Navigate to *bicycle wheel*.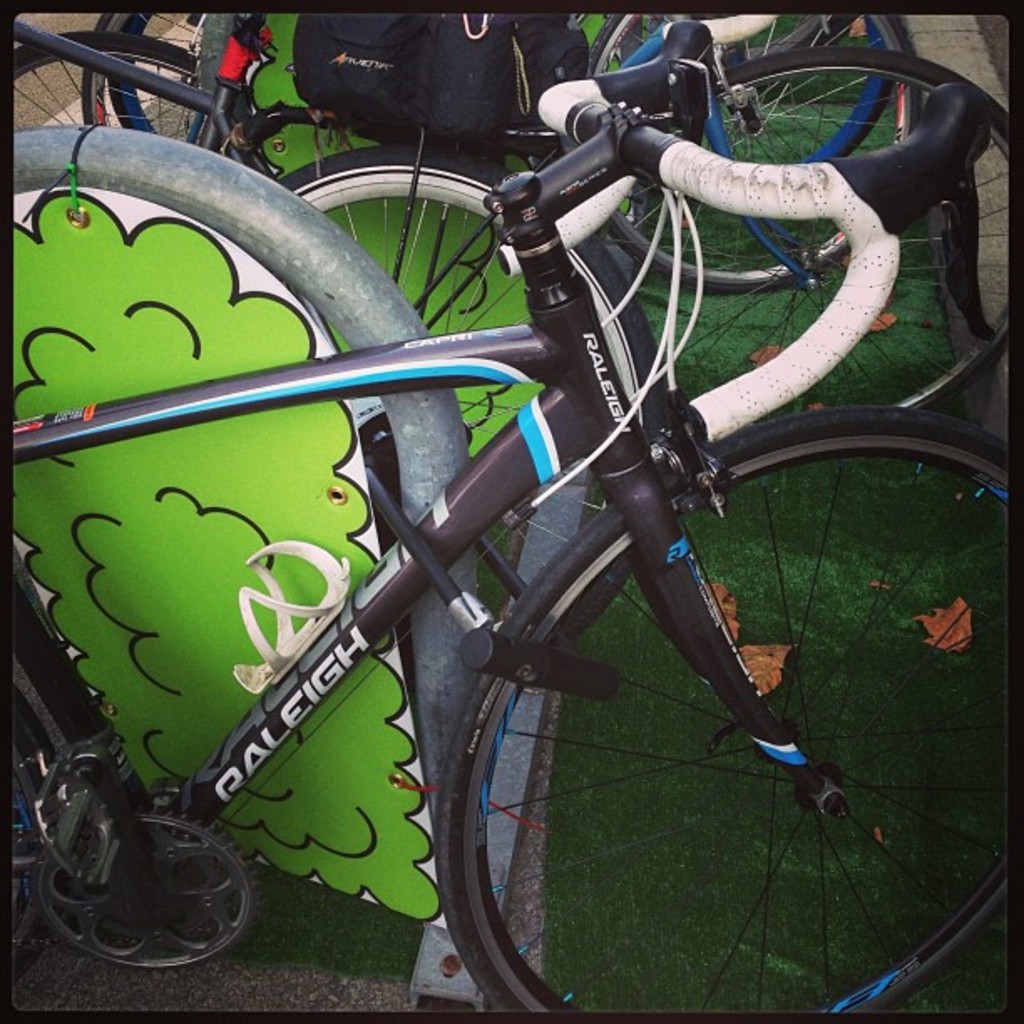
Navigation target: <box>591,13,915,288</box>.
